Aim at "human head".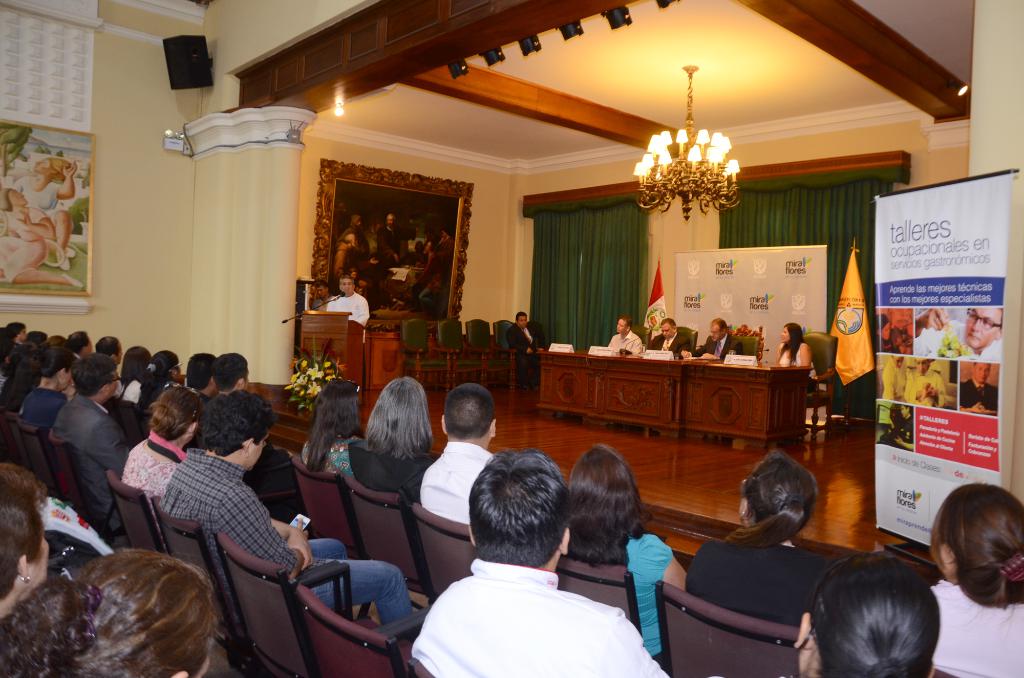
Aimed at l=927, t=478, r=1023, b=609.
